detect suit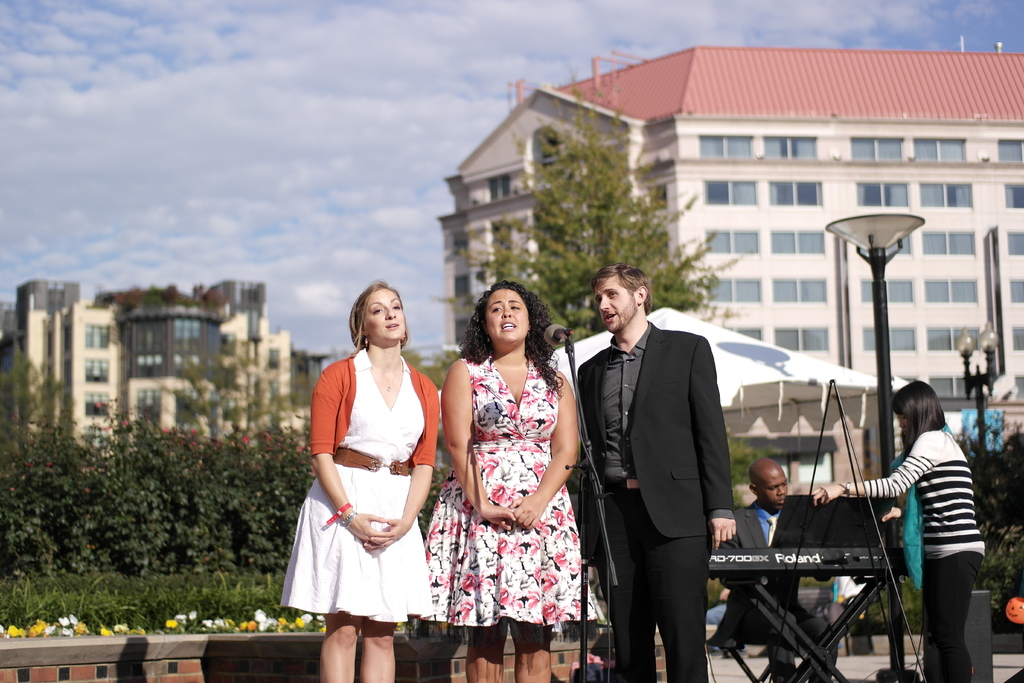
(596,260,745,682)
